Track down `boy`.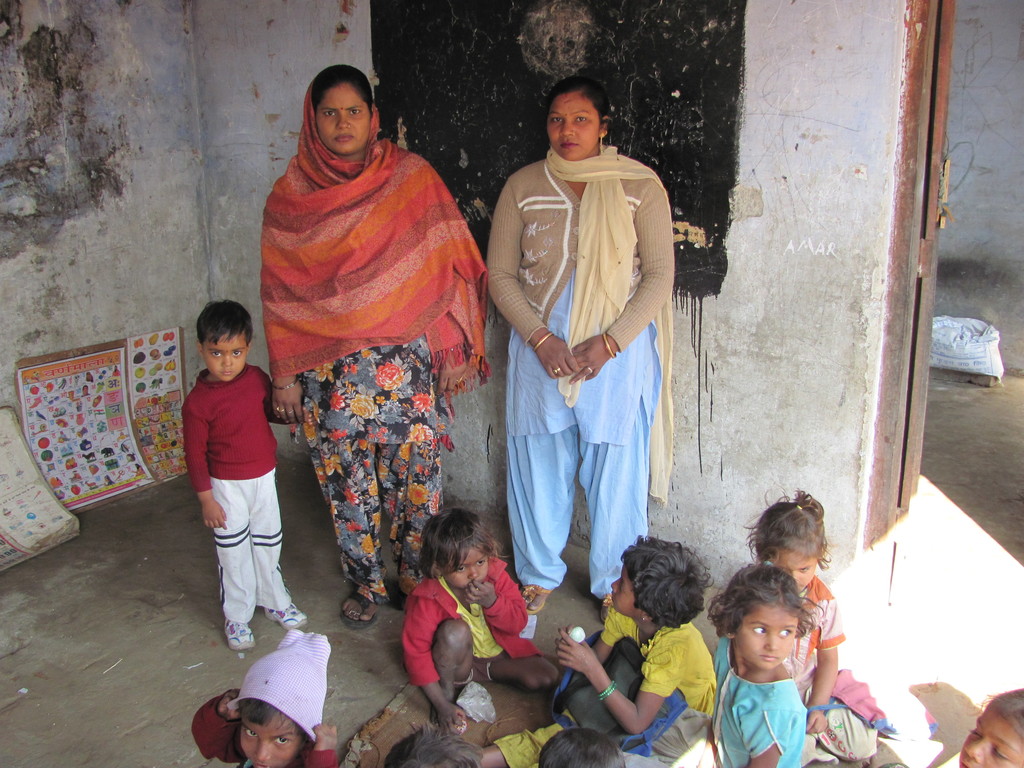
Tracked to bbox=[161, 289, 297, 674].
